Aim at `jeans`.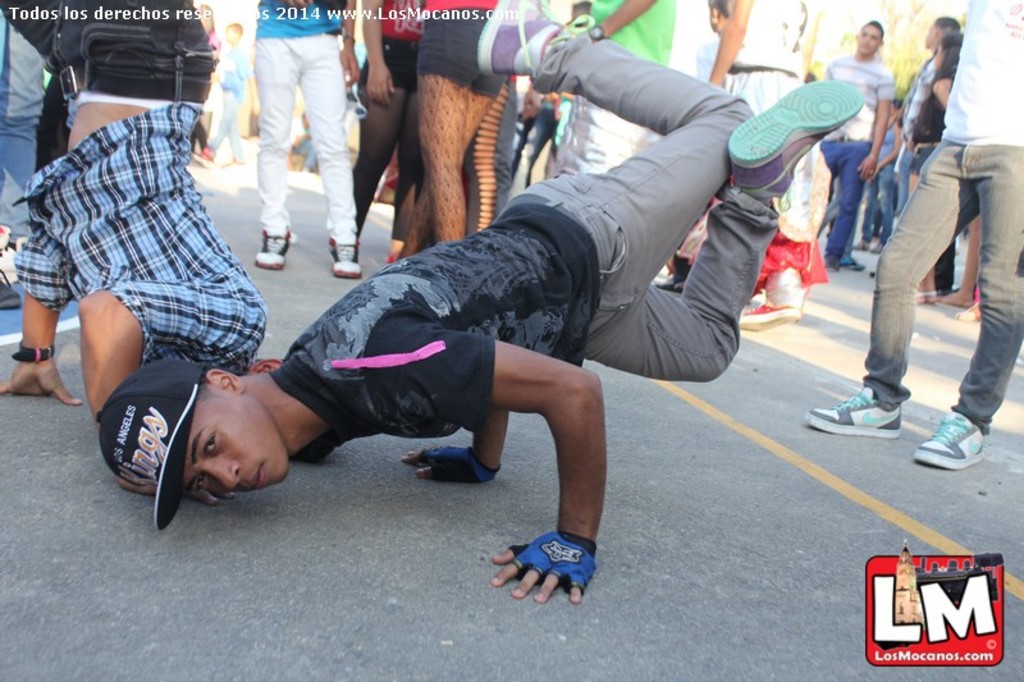
Aimed at (0, 0, 60, 243).
